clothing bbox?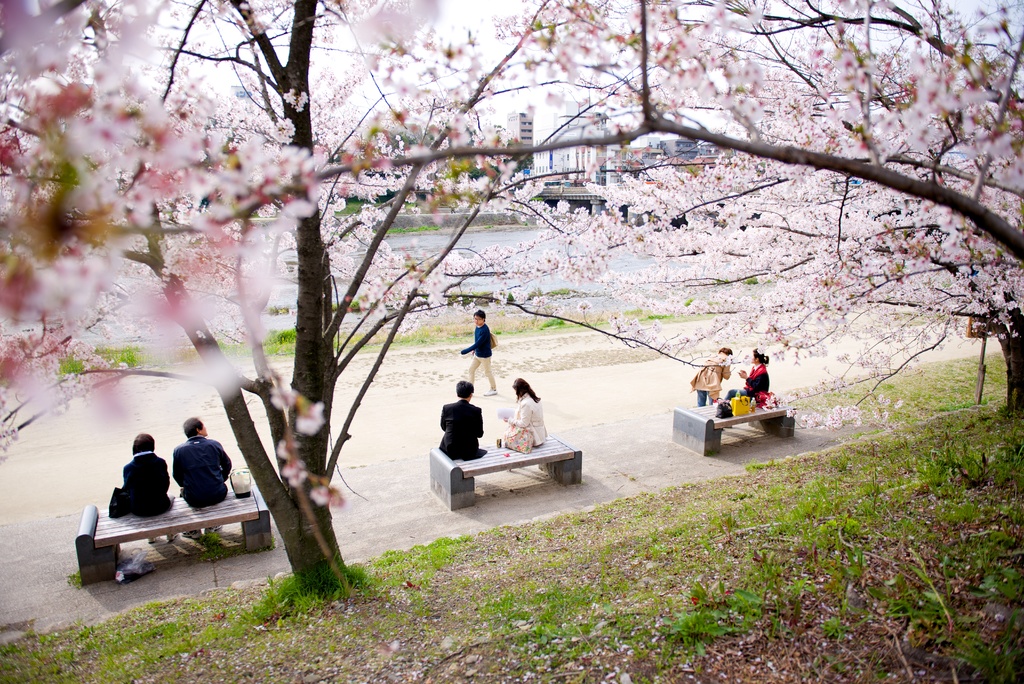
(437,379,485,473)
